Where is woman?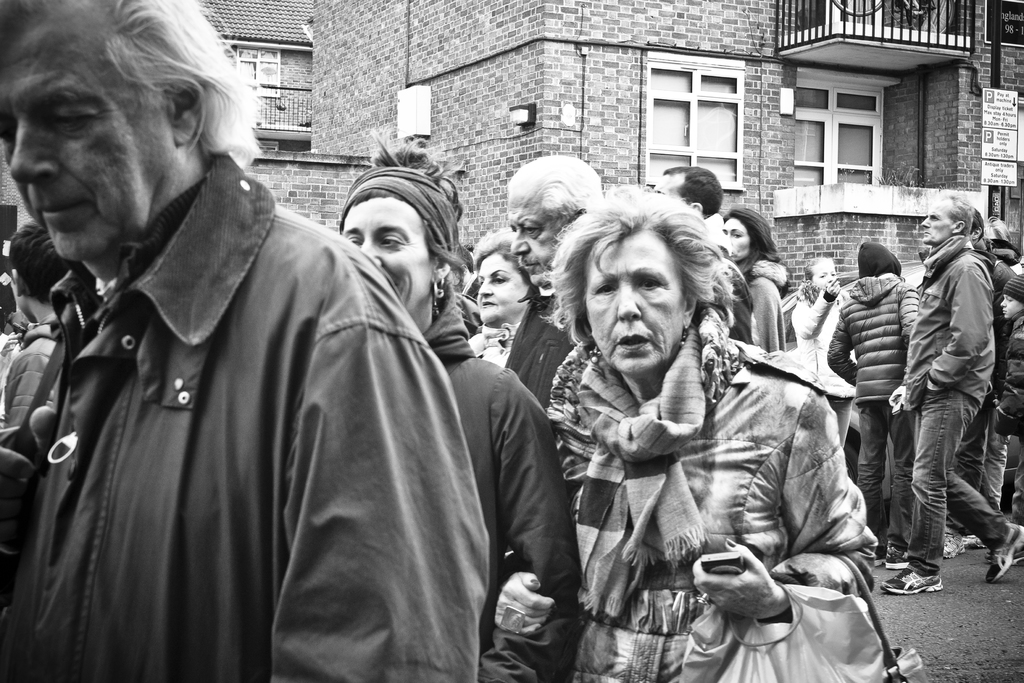
325 129 582 682.
